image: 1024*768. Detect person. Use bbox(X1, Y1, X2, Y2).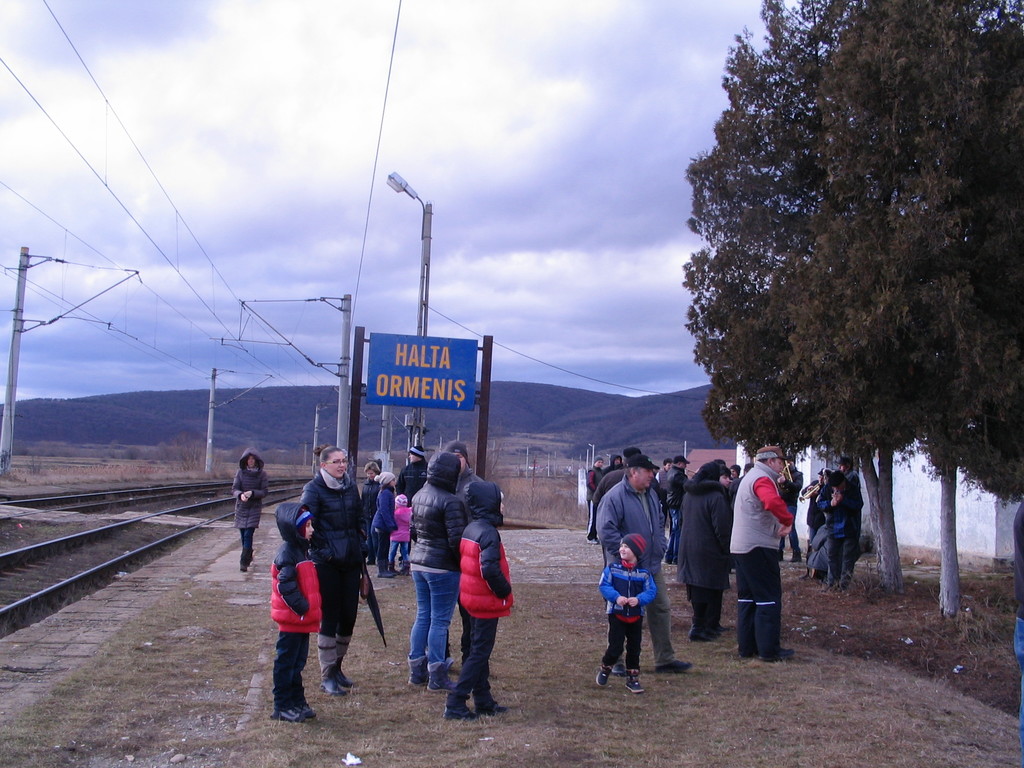
bbox(673, 454, 730, 650).
